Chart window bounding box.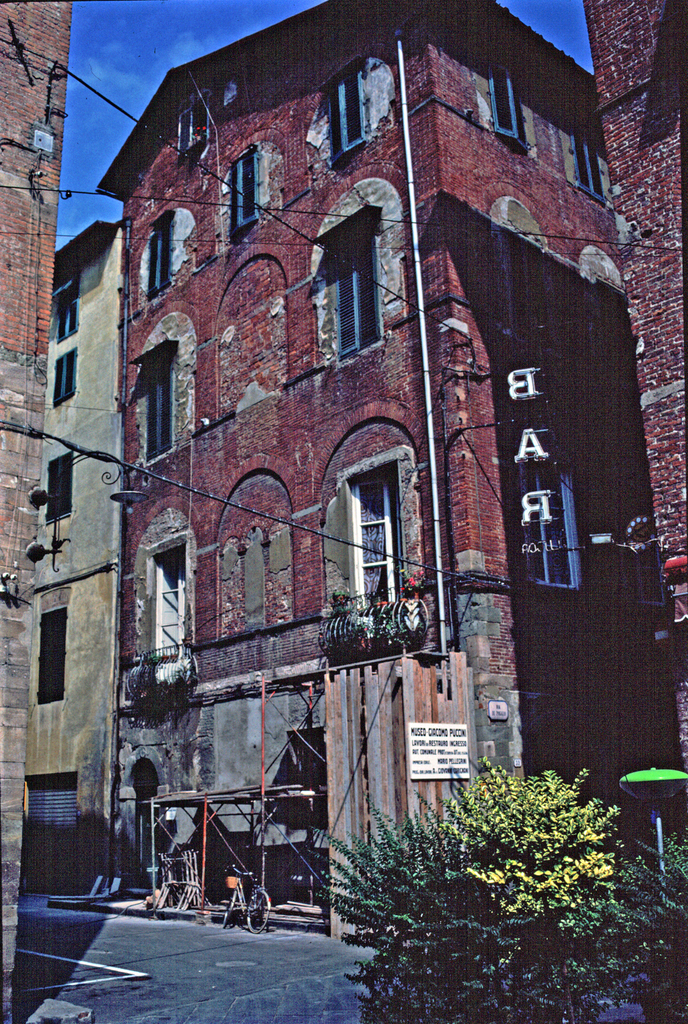
Charted: 56, 284, 74, 342.
